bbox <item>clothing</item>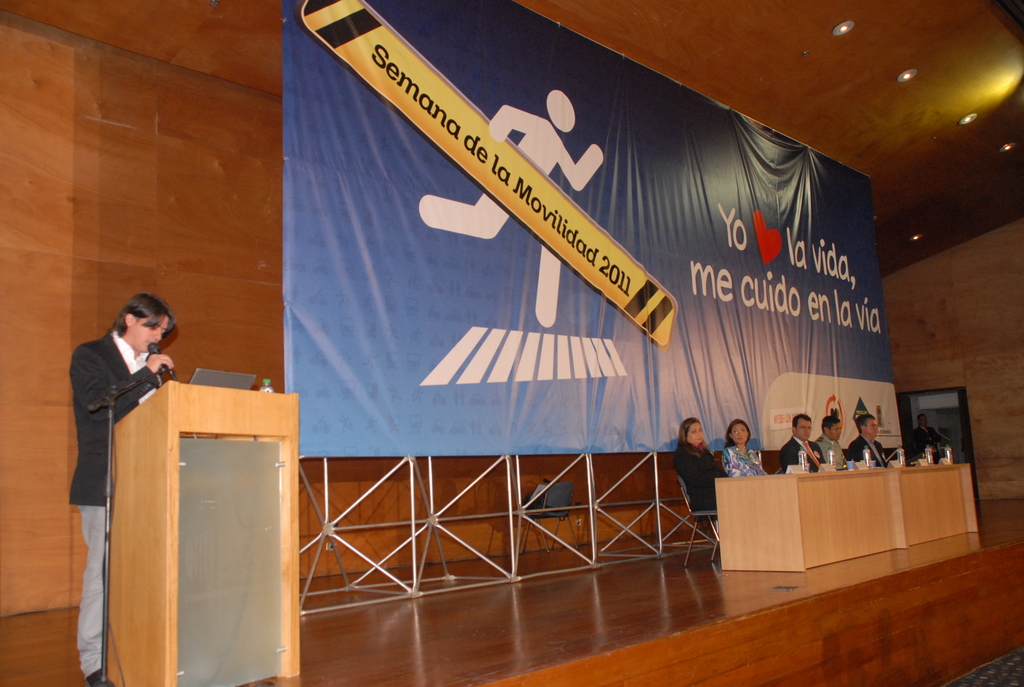
x1=912, y1=425, x2=942, y2=463
